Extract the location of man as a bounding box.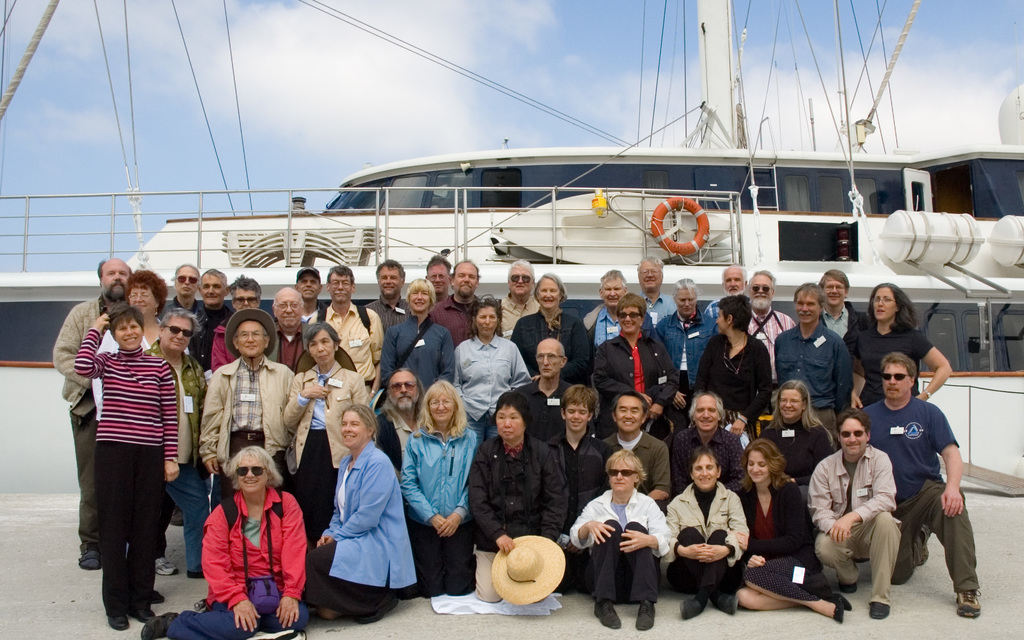
select_region(581, 266, 639, 349).
